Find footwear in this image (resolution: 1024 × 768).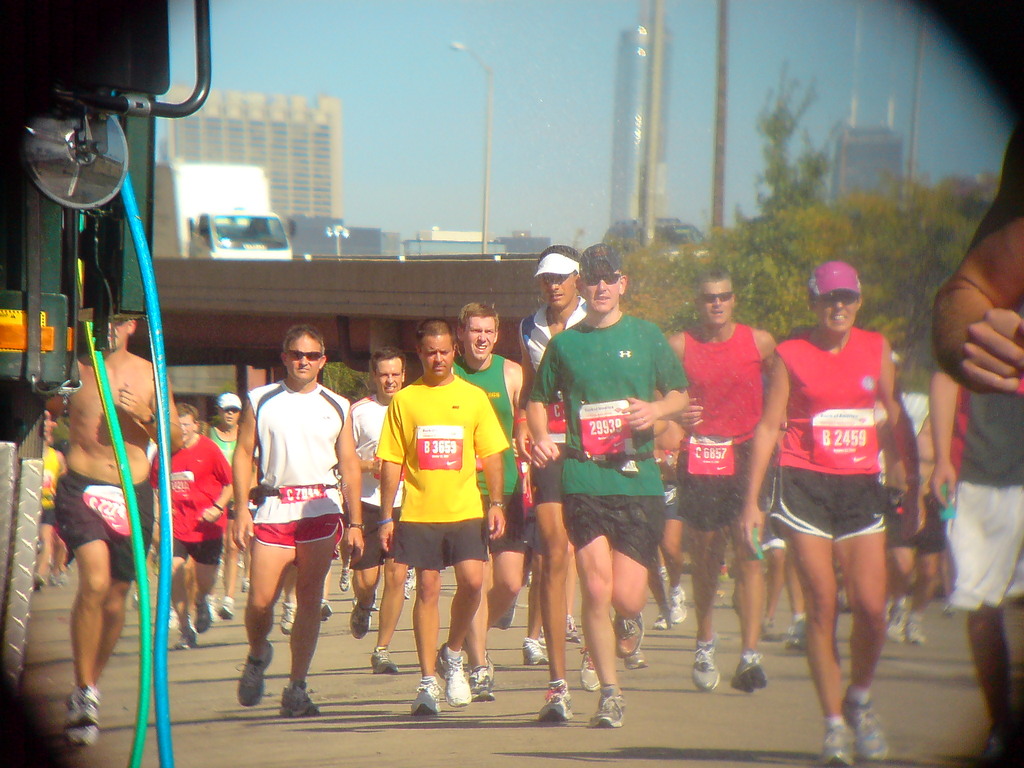
pyautogui.locateOnScreen(730, 648, 769, 693).
